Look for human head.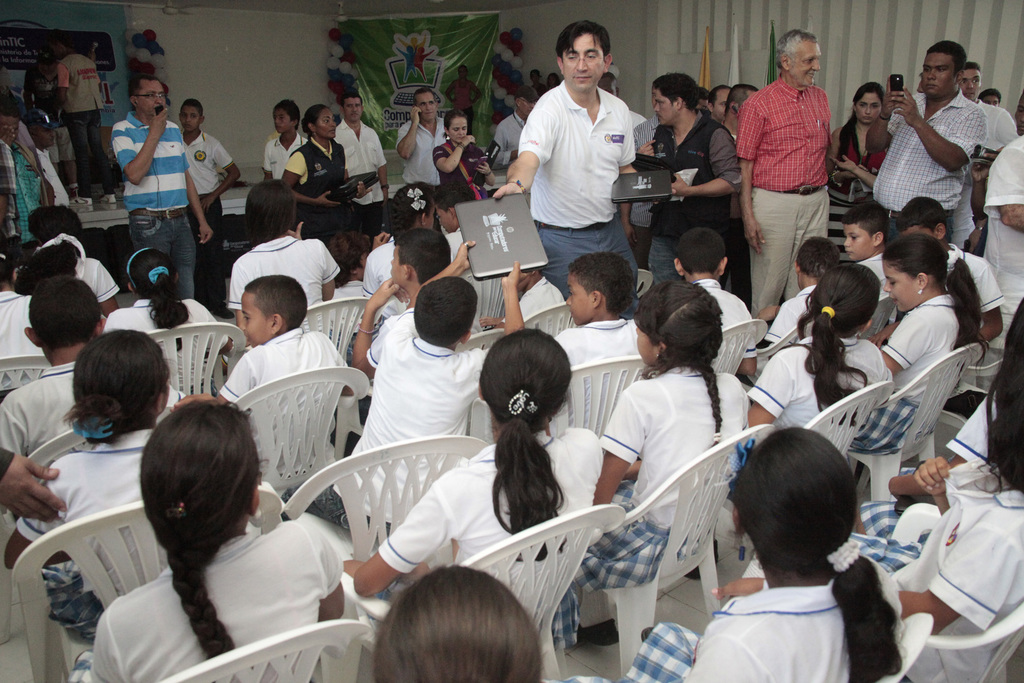
Found: rect(271, 100, 300, 136).
